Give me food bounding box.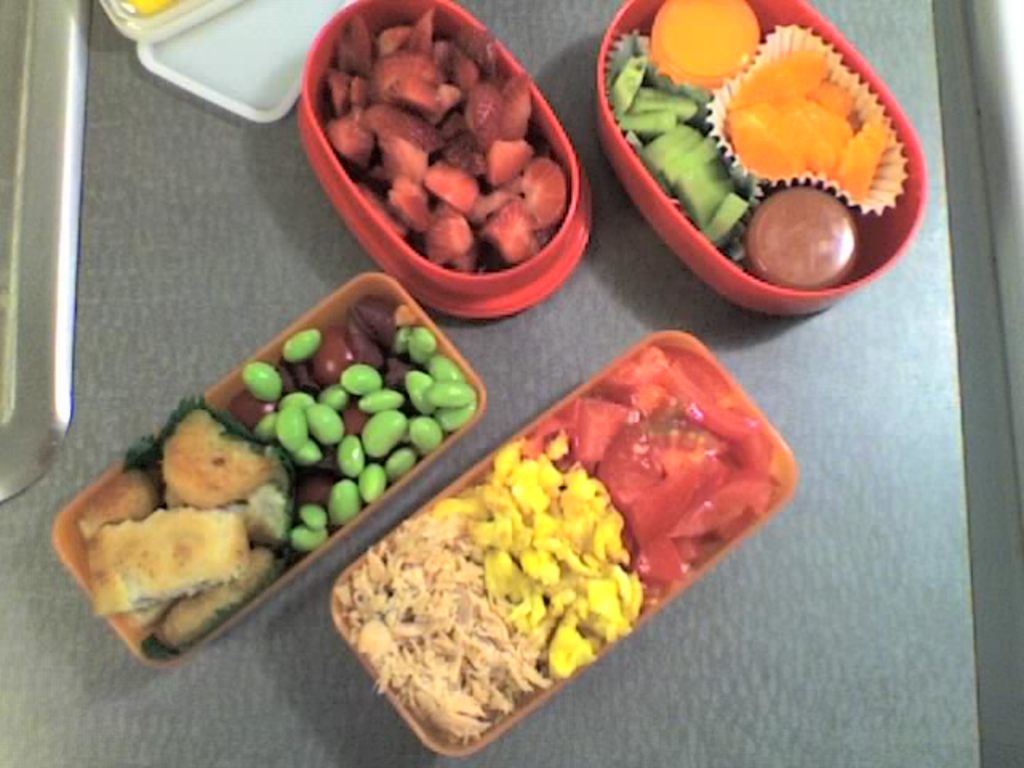
664/0/766/83.
